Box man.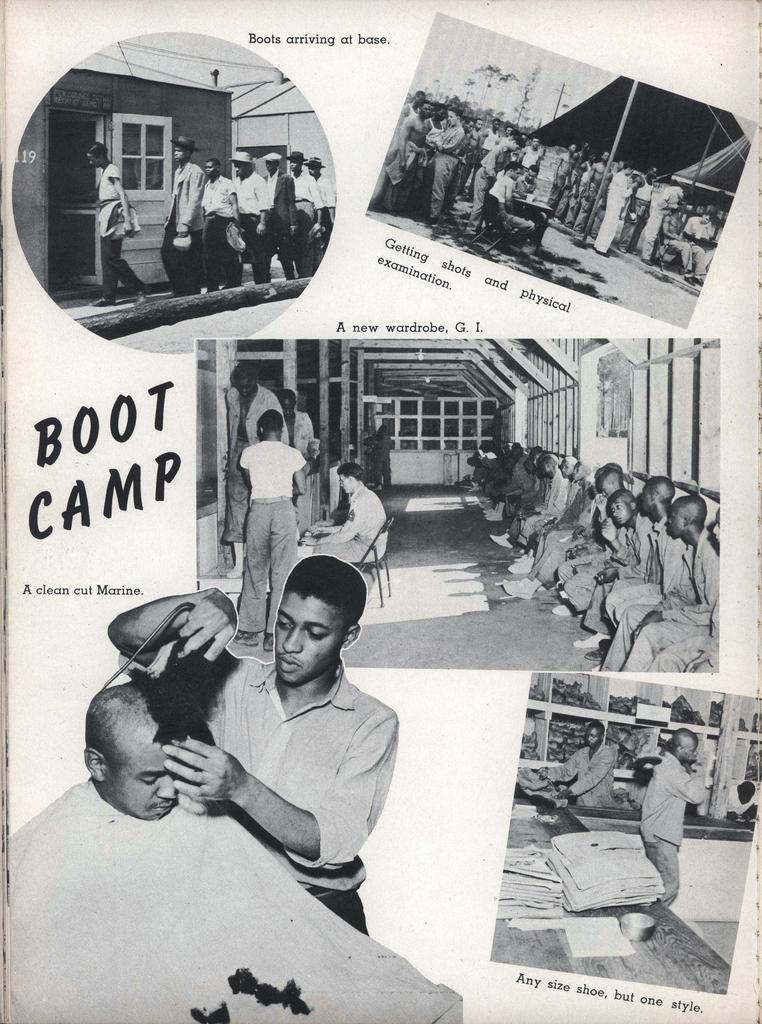
75,675,188,819.
